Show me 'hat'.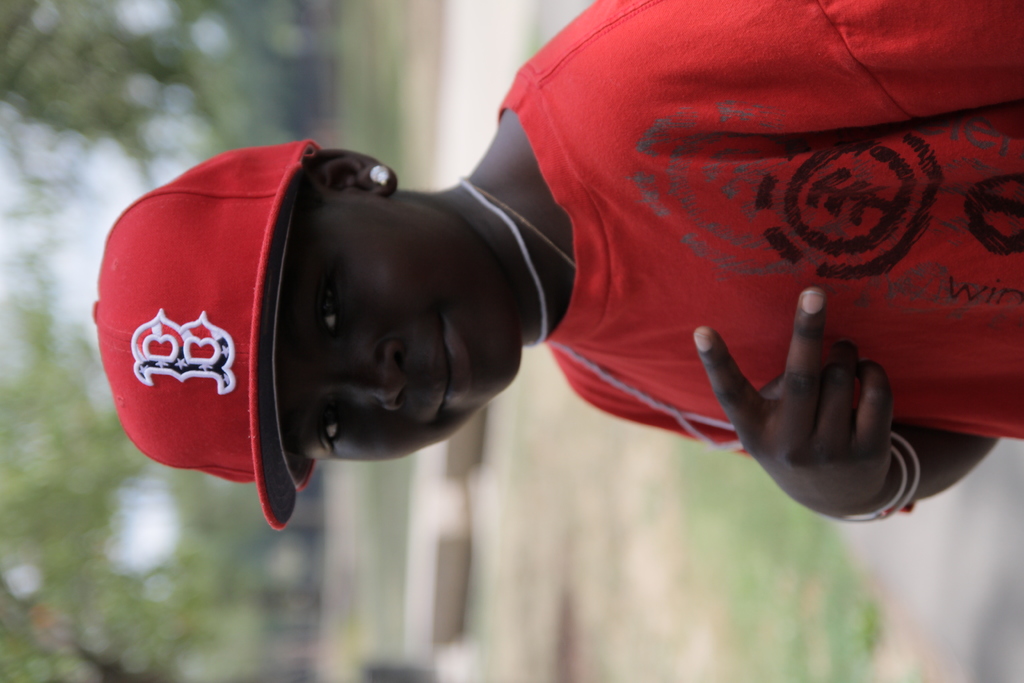
'hat' is here: x1=87 y1=135 x2=326 y2=531.
